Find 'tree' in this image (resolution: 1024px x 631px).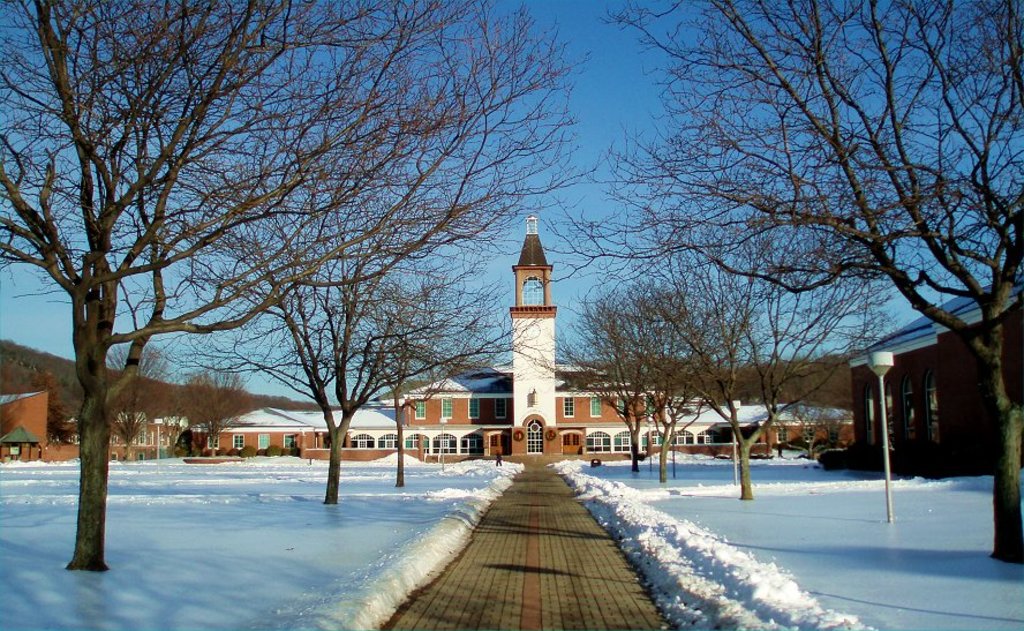
box(786, 353, 860, 478).
